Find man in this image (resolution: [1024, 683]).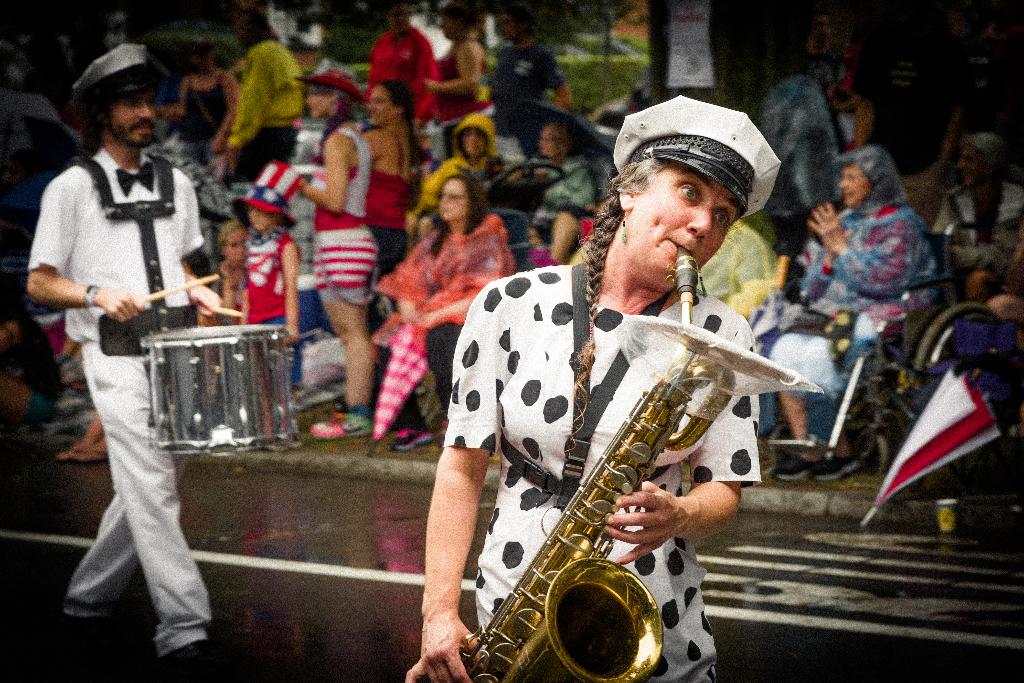
region(30, 54, 223, 654).
